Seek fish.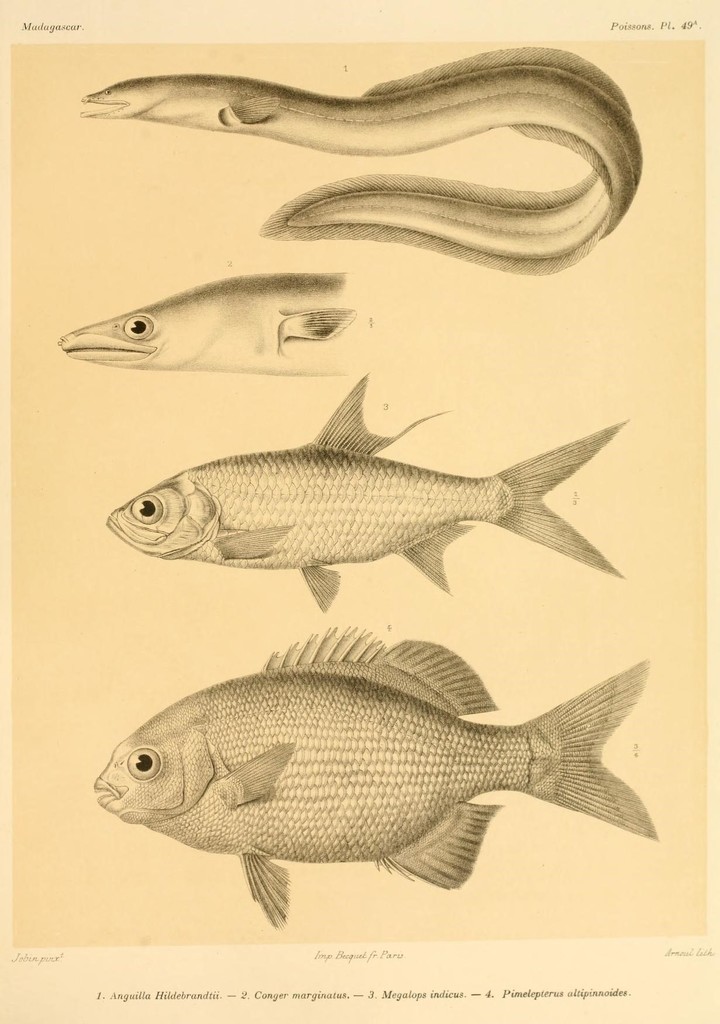
(73,40,640,278).
